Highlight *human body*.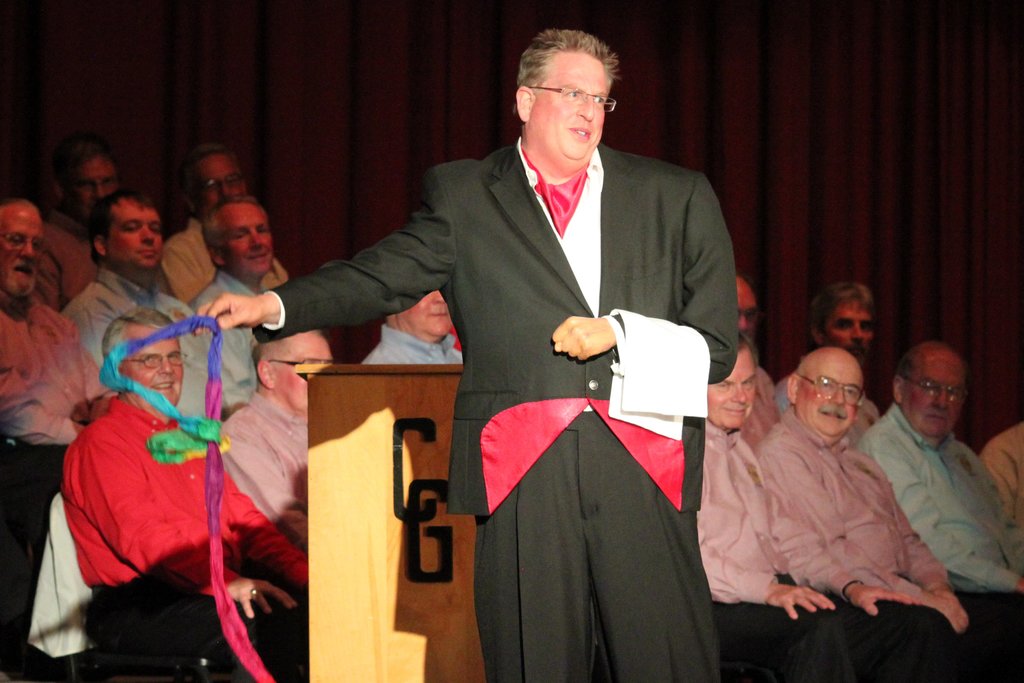
Highlighted region: bbox(0, 291, 99, 446).
